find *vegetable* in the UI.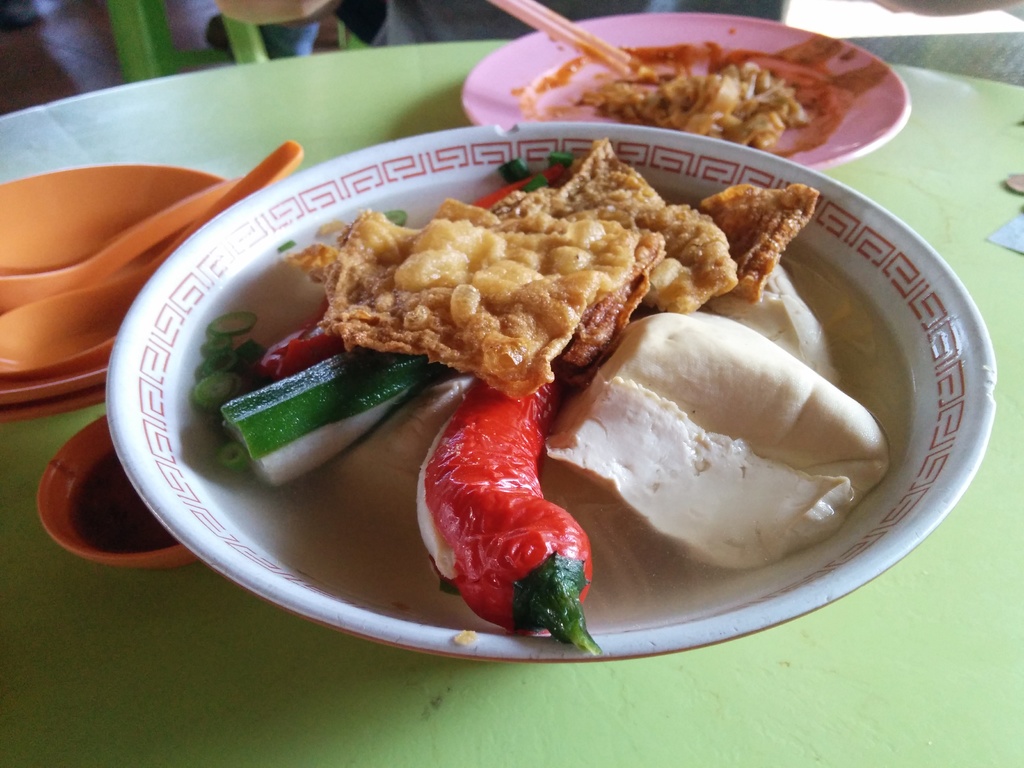
UI element at bbox=(417, 356, 606, 657).
